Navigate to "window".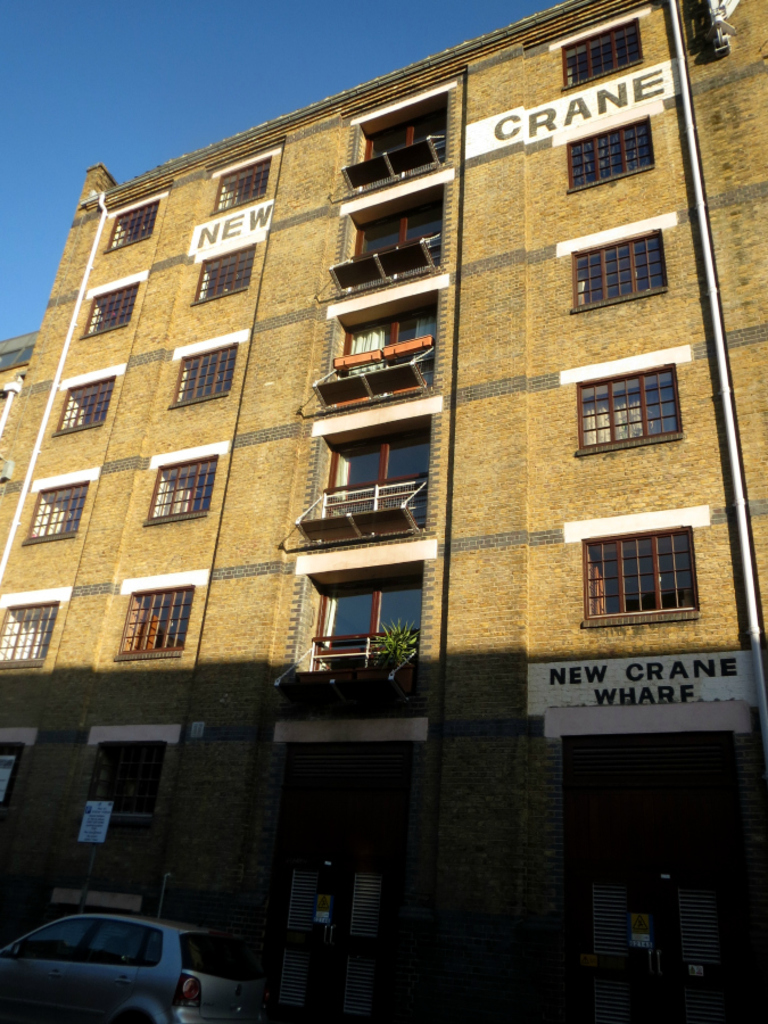
Navigation target: select_region(575, 362, 688, 451).
